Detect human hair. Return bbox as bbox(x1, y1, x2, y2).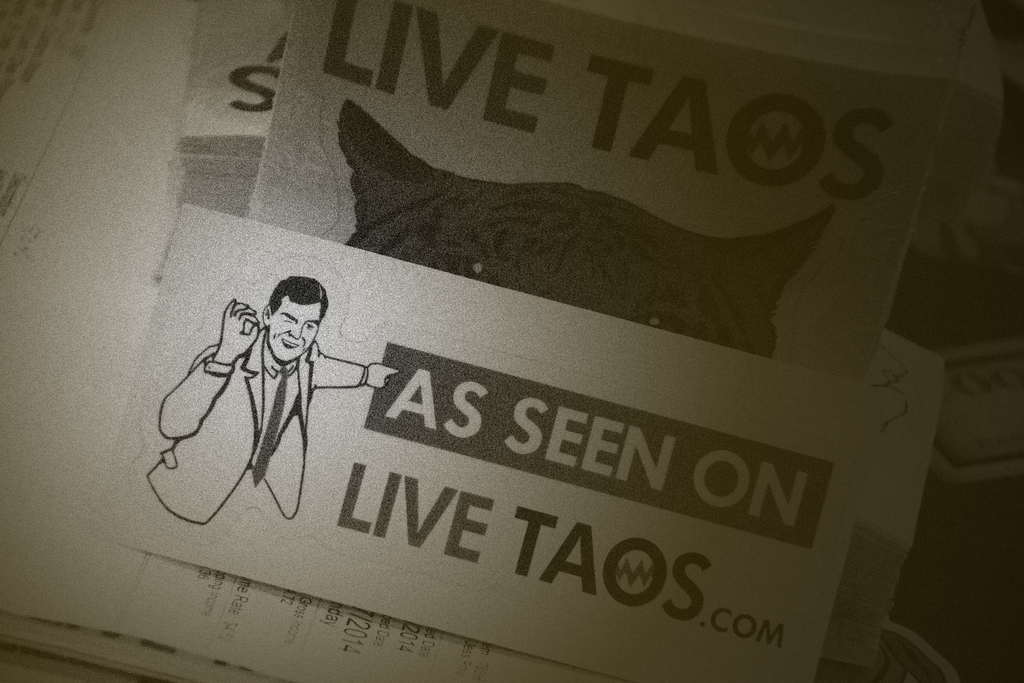
bbox(268, 276, 328, 315).
